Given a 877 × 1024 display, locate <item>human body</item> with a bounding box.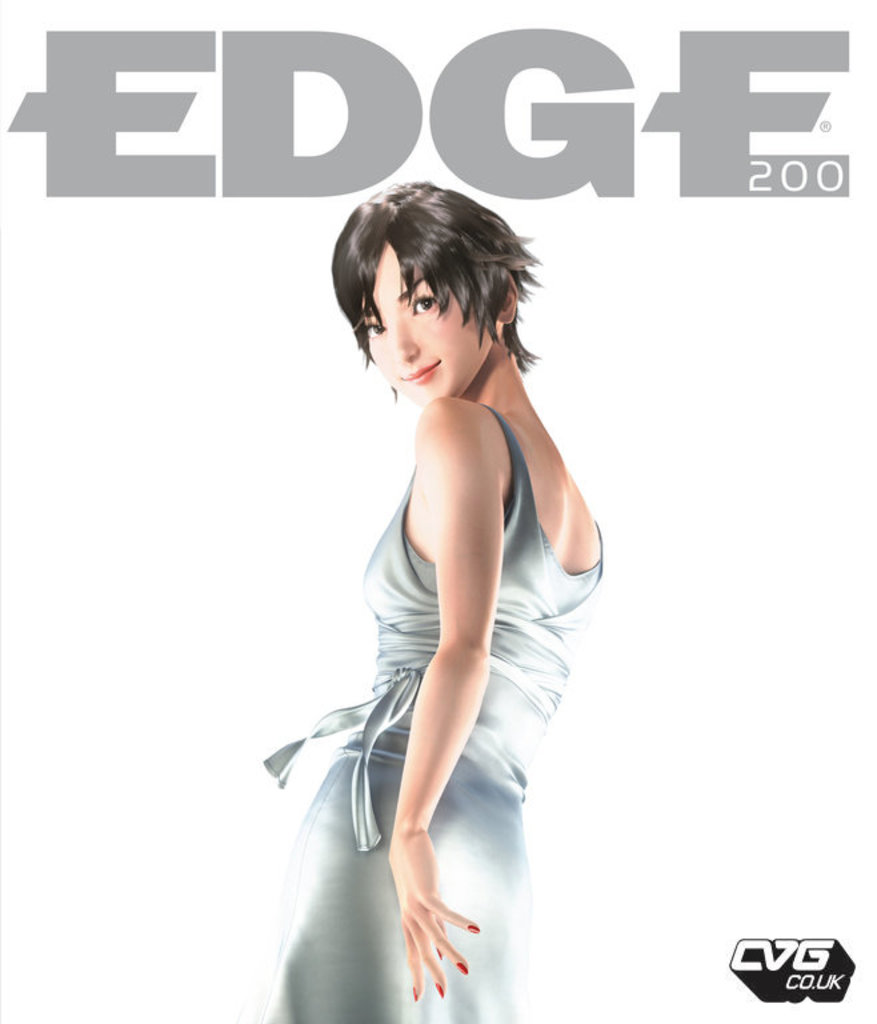
Located: 223:163:610:999.
